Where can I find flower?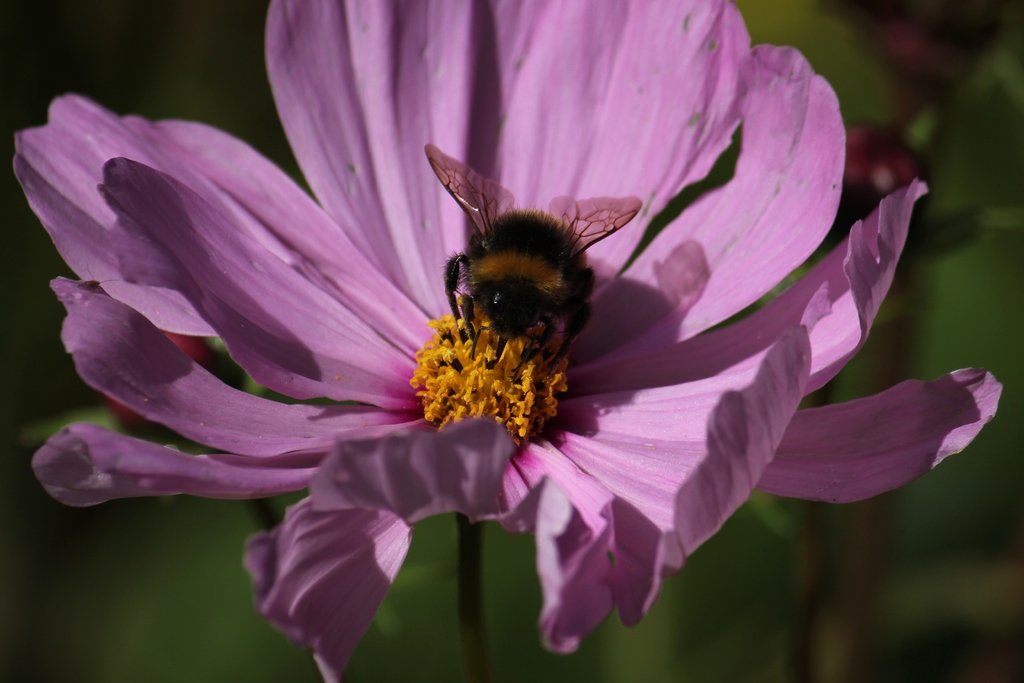
You can find it at 40,16,945,590.
